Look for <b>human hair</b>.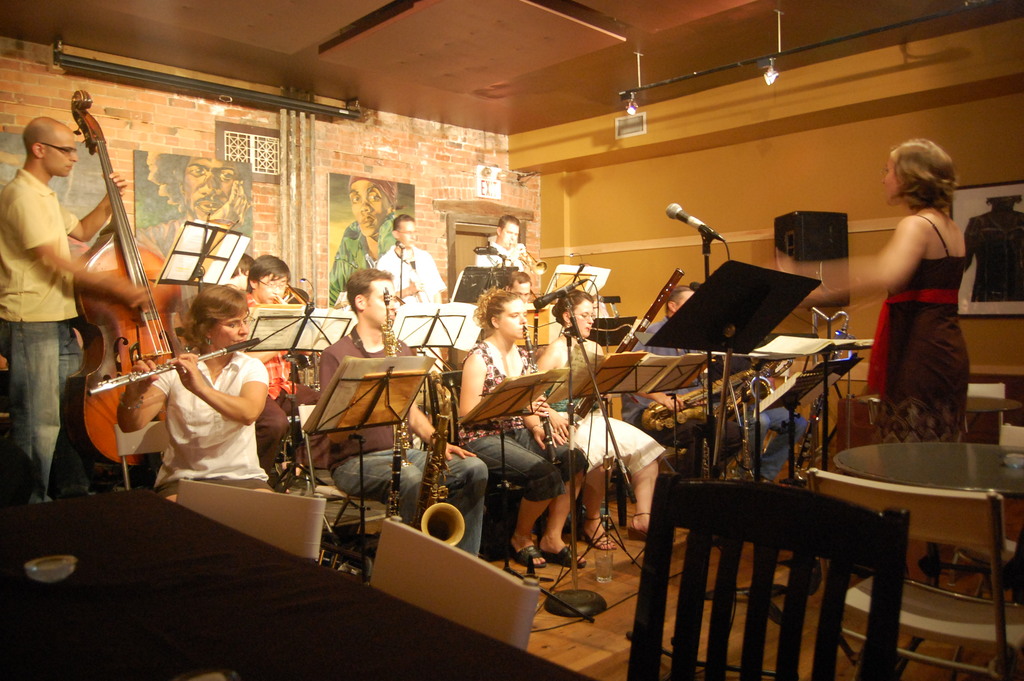
Found: (x1=148, y1=152, x2=253, y2=215).
